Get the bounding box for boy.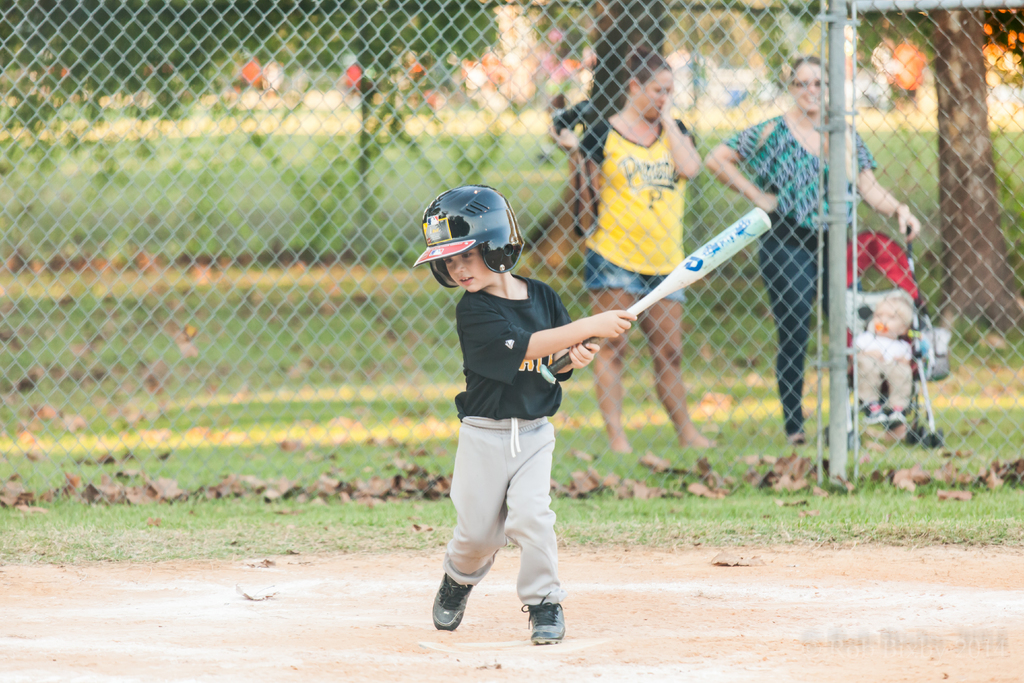
[401, 210, 612, 640].
